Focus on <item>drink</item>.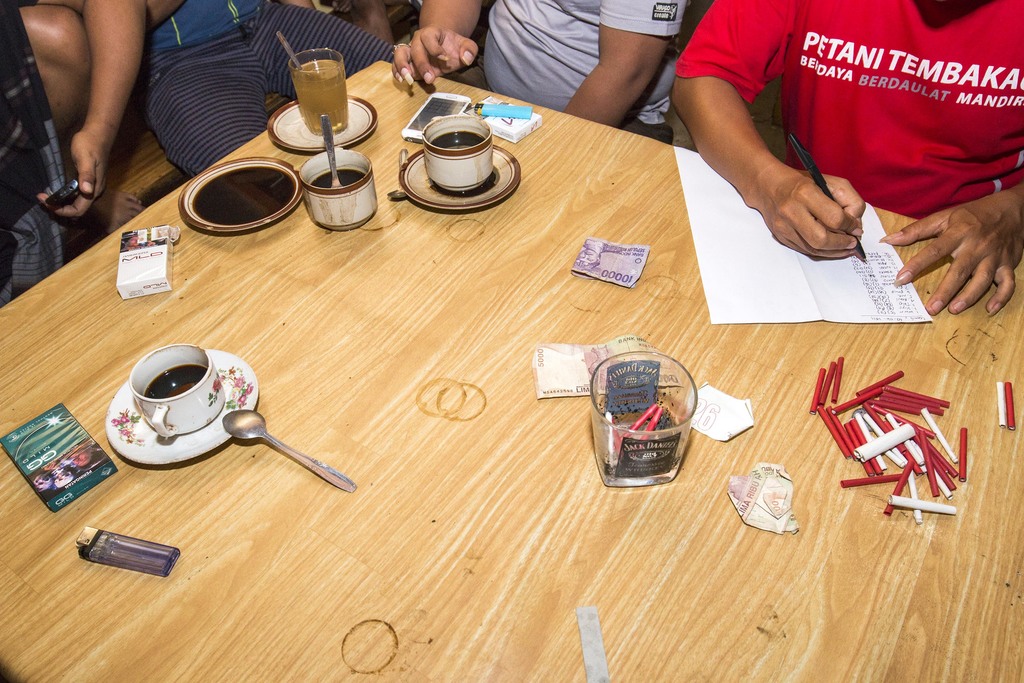
Focused at Rect(430, 133, 483, 151).
